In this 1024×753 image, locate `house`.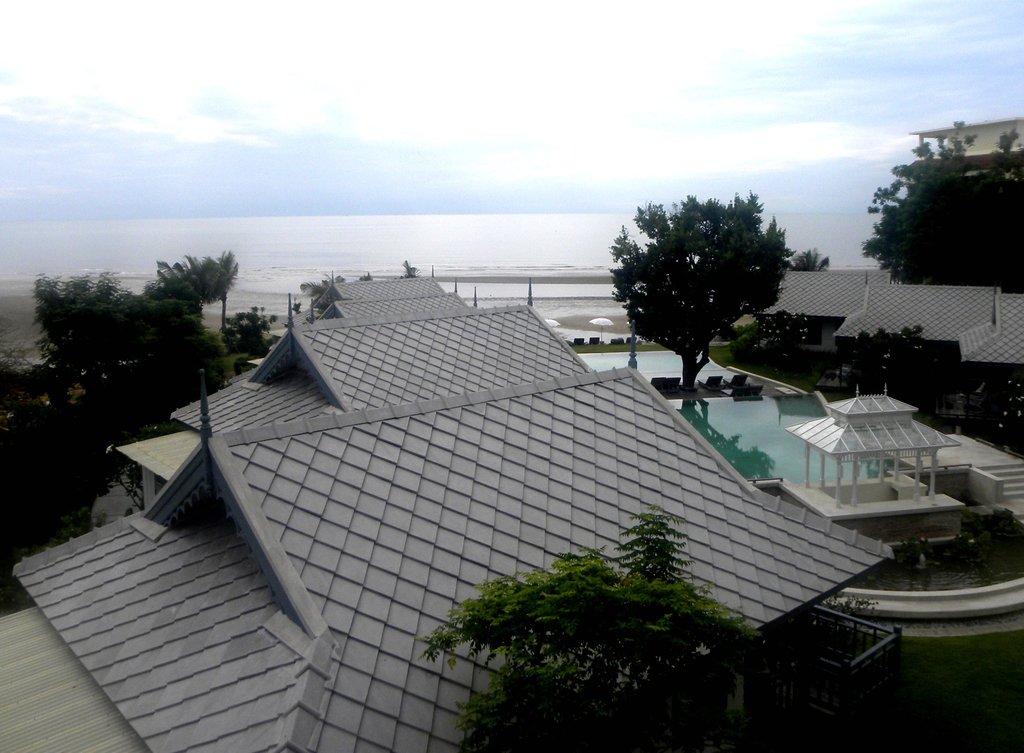
Bounding box: locate(839, 283, 986, 373).
